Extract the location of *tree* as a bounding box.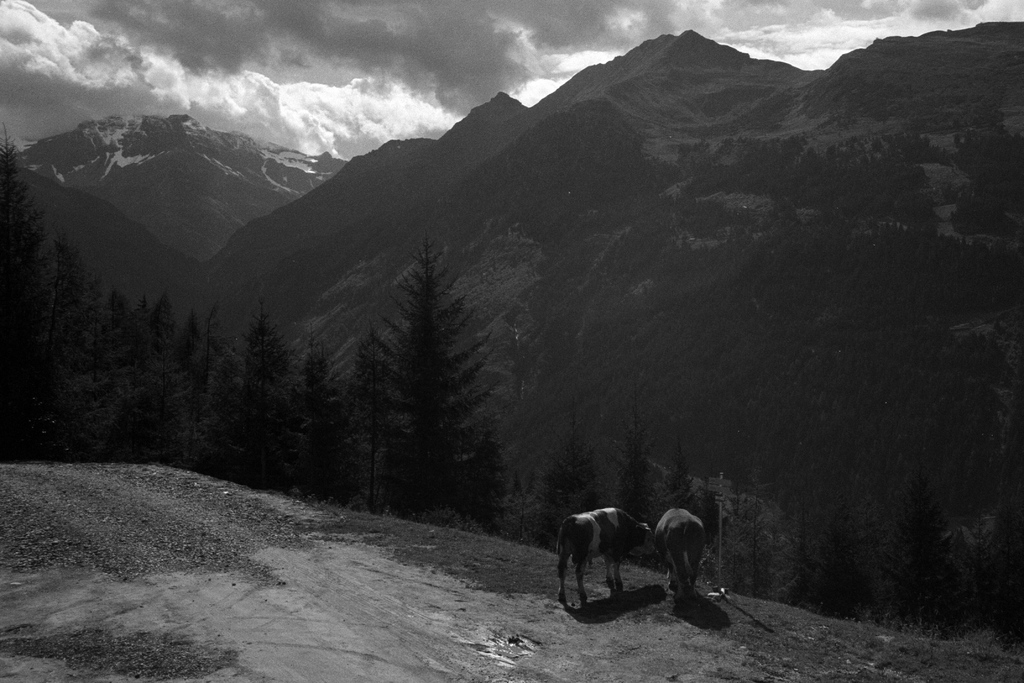
bbox=[893, 484, 954, 618].
